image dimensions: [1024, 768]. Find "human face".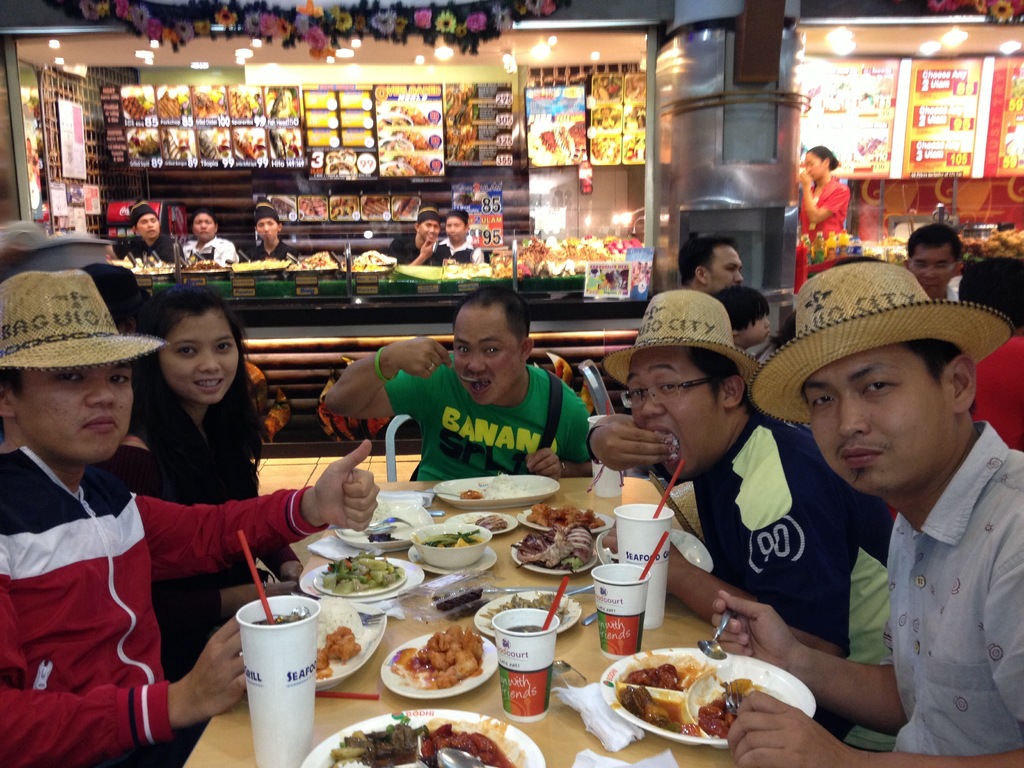
[x1=703, y1=241, x2=739, y2=292].
